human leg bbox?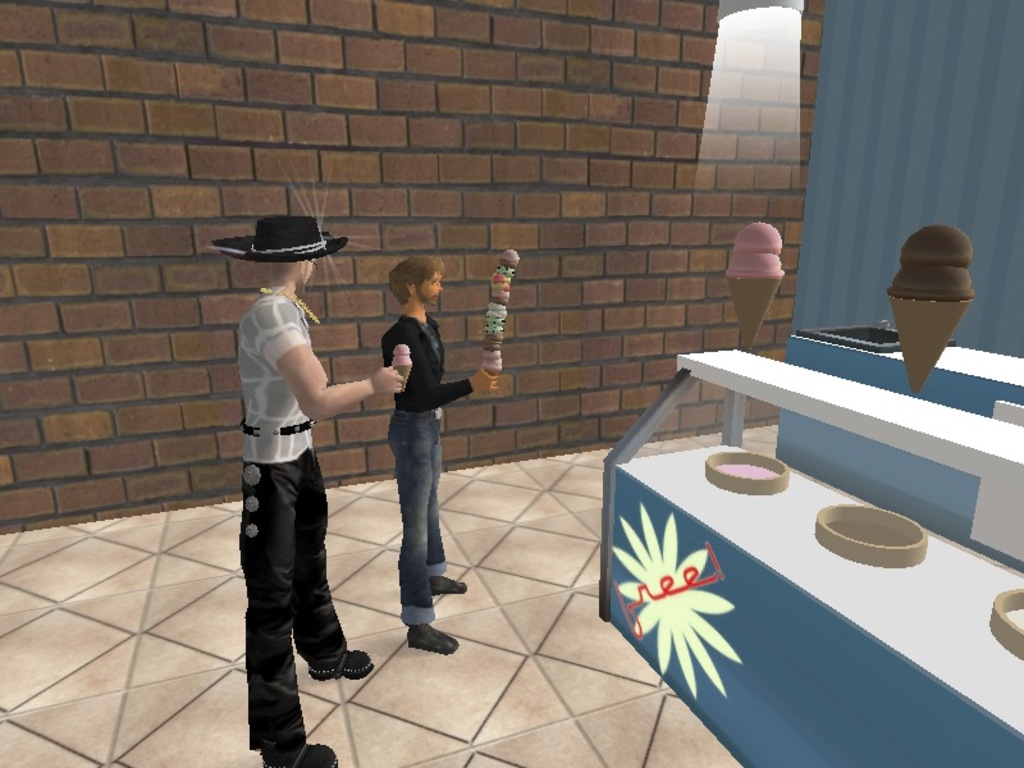
detection(431, 428, 470, 591)
